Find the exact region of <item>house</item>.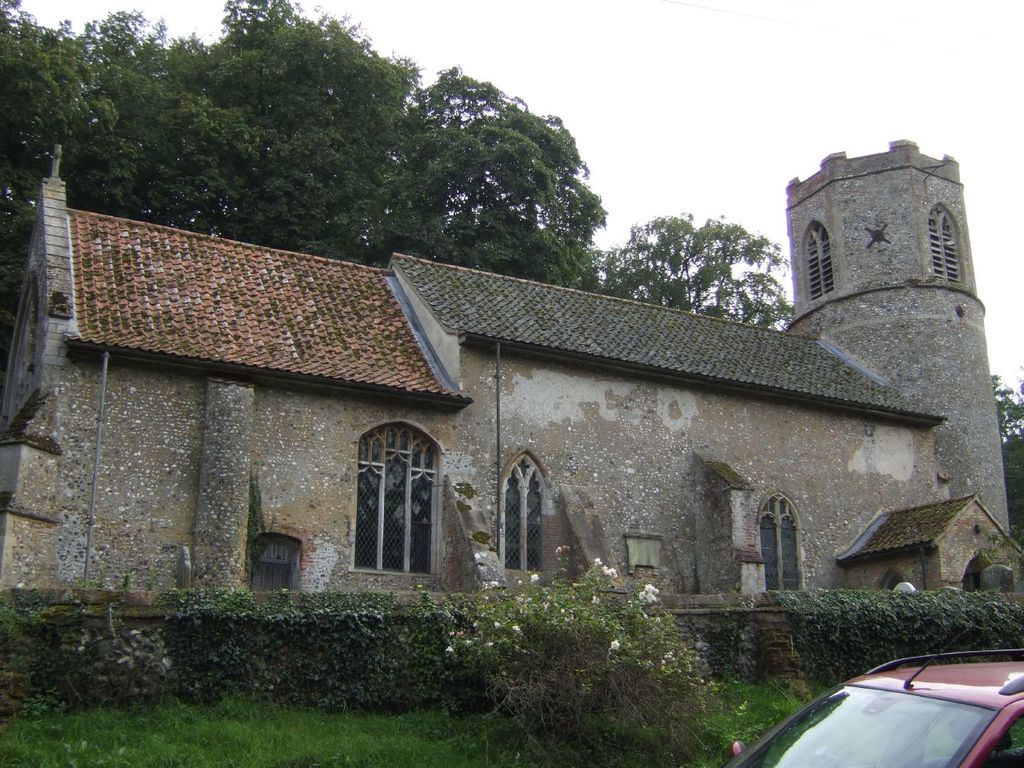
Exact region: BBox(6, 166, 469, 610).
